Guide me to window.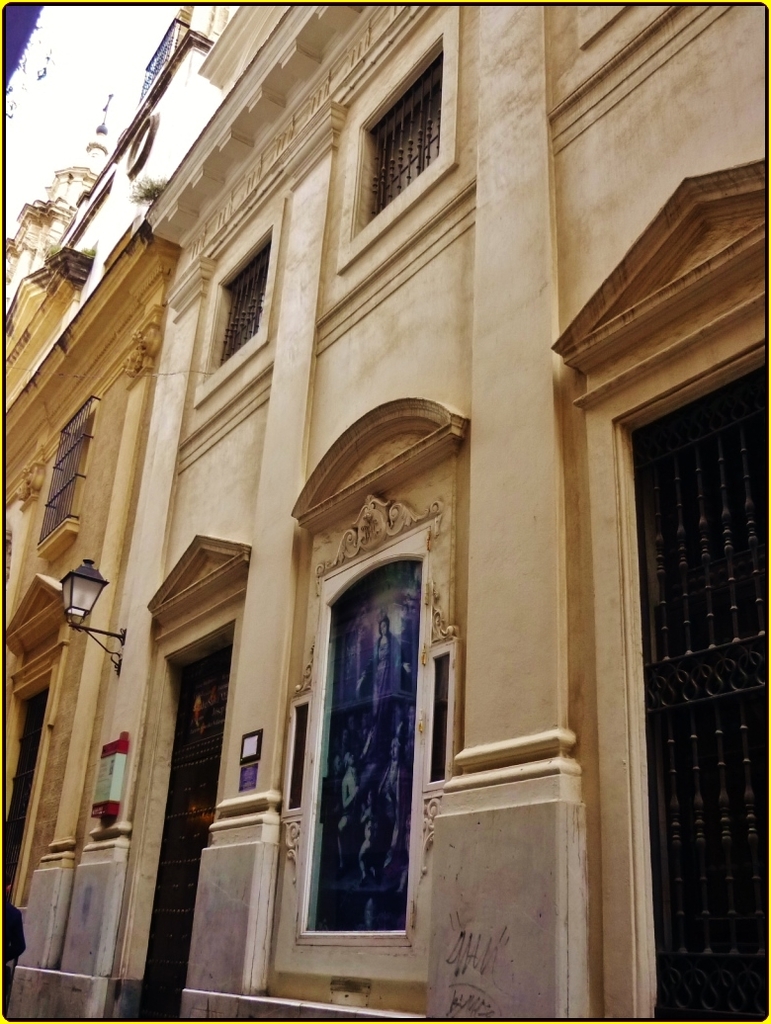
Guidance: box=[40, 395, 93, 555].
